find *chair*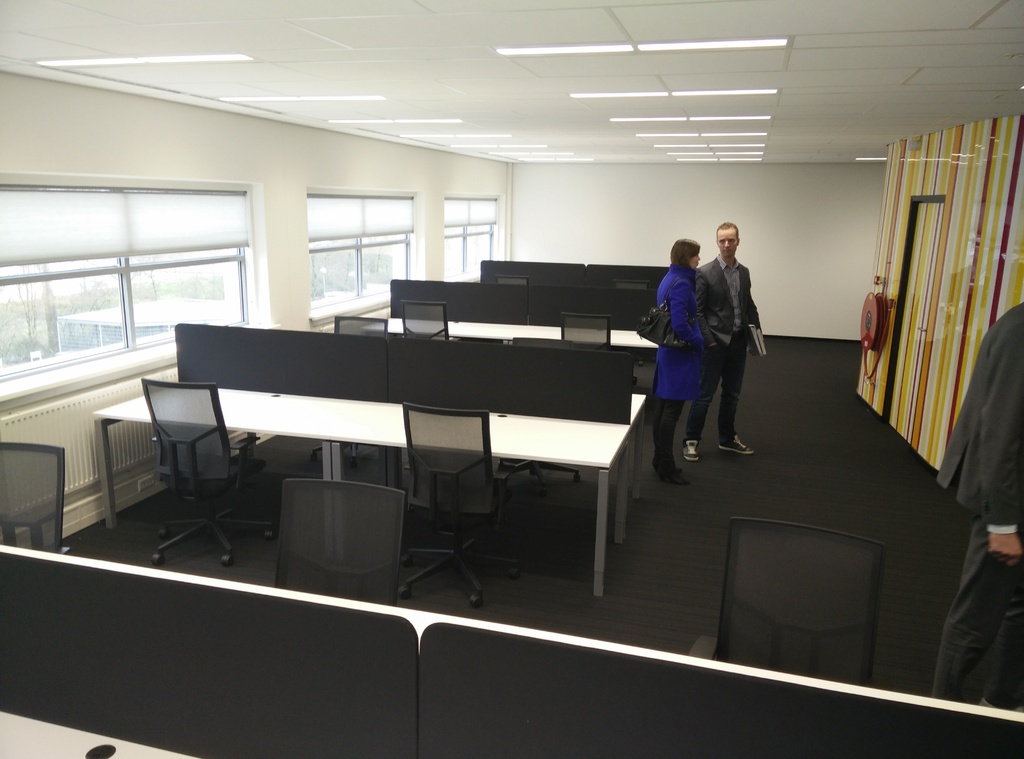
Rect(397, 299, 452, 340)
